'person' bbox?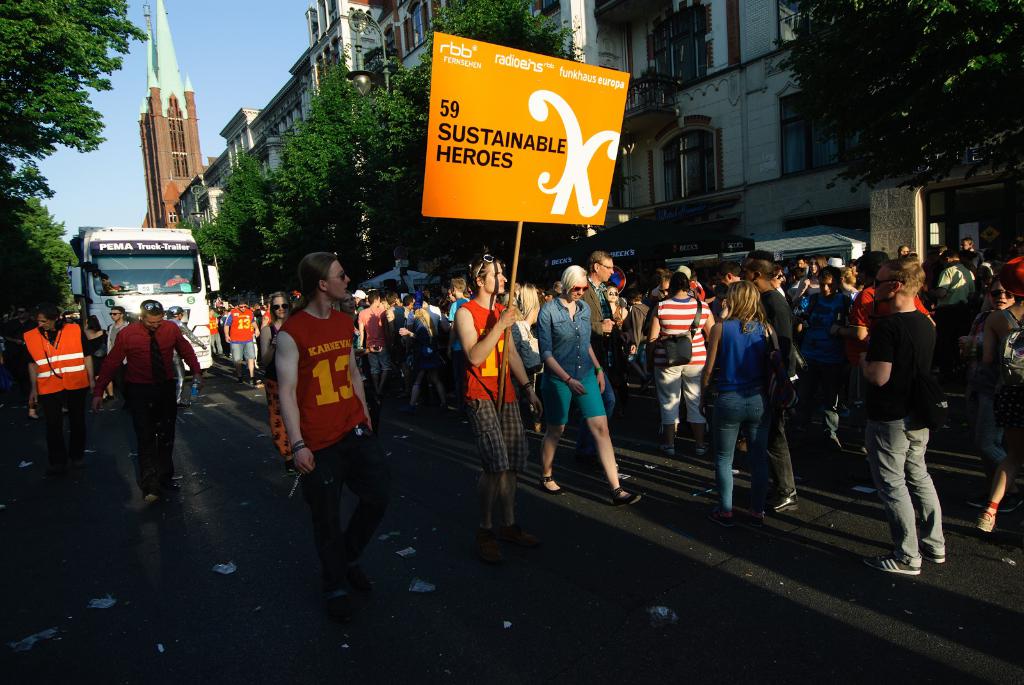
975:253:1023:536
